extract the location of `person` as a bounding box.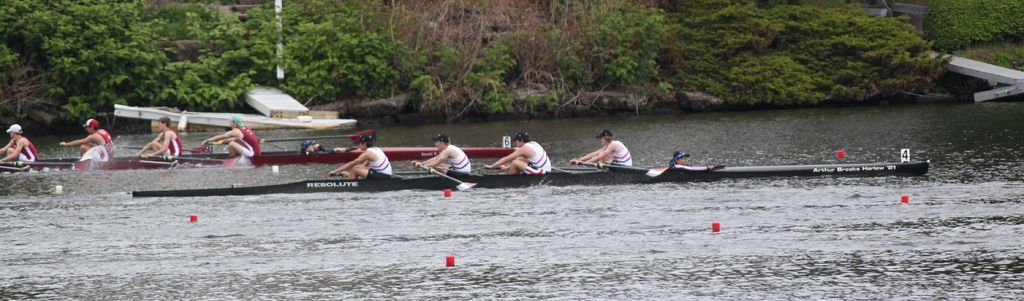
<region>485, 126, 549, 174</region>.
